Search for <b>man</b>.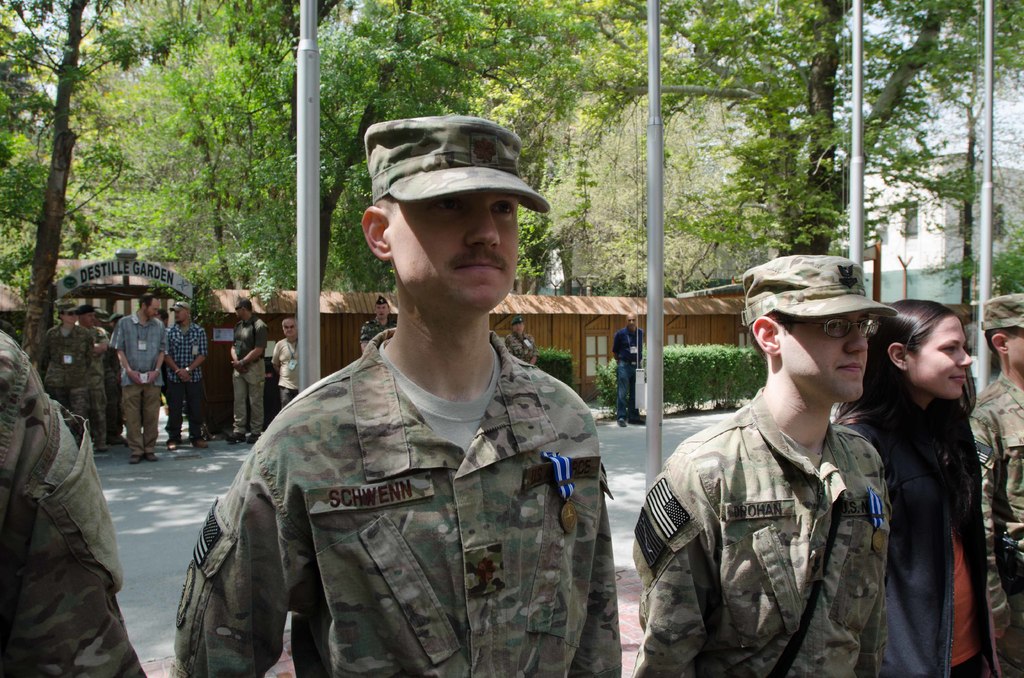
Found at region(166, 303, 209, 449).
